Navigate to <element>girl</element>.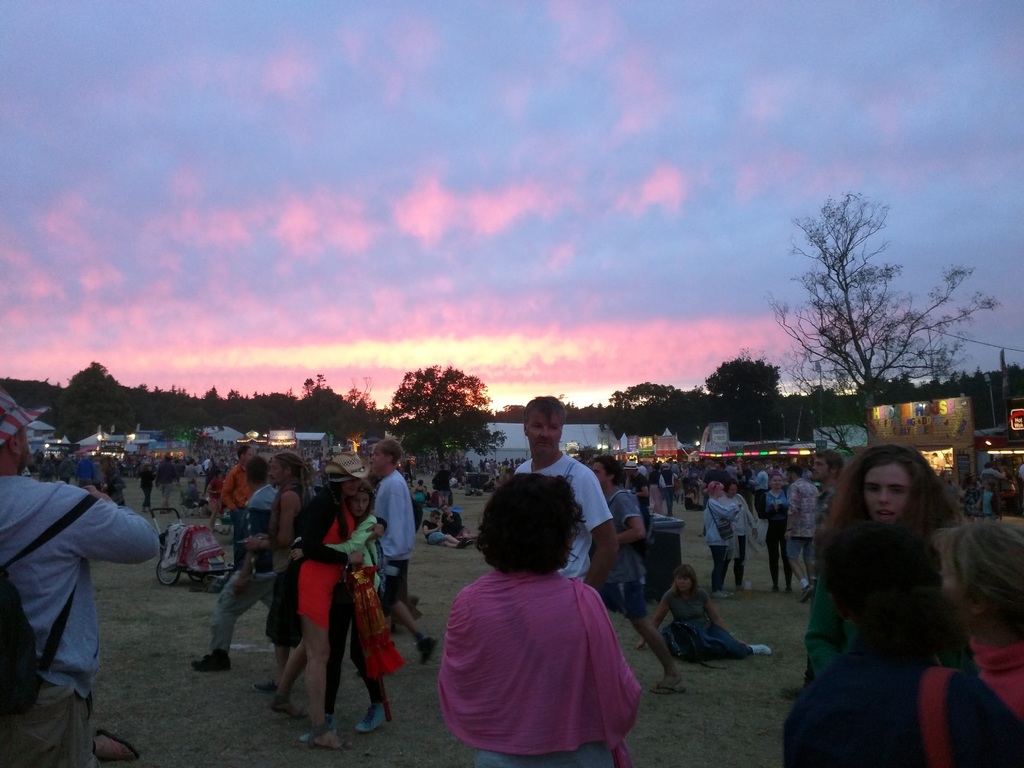
Navigation target: <box>916,522,1023,765</box>.
